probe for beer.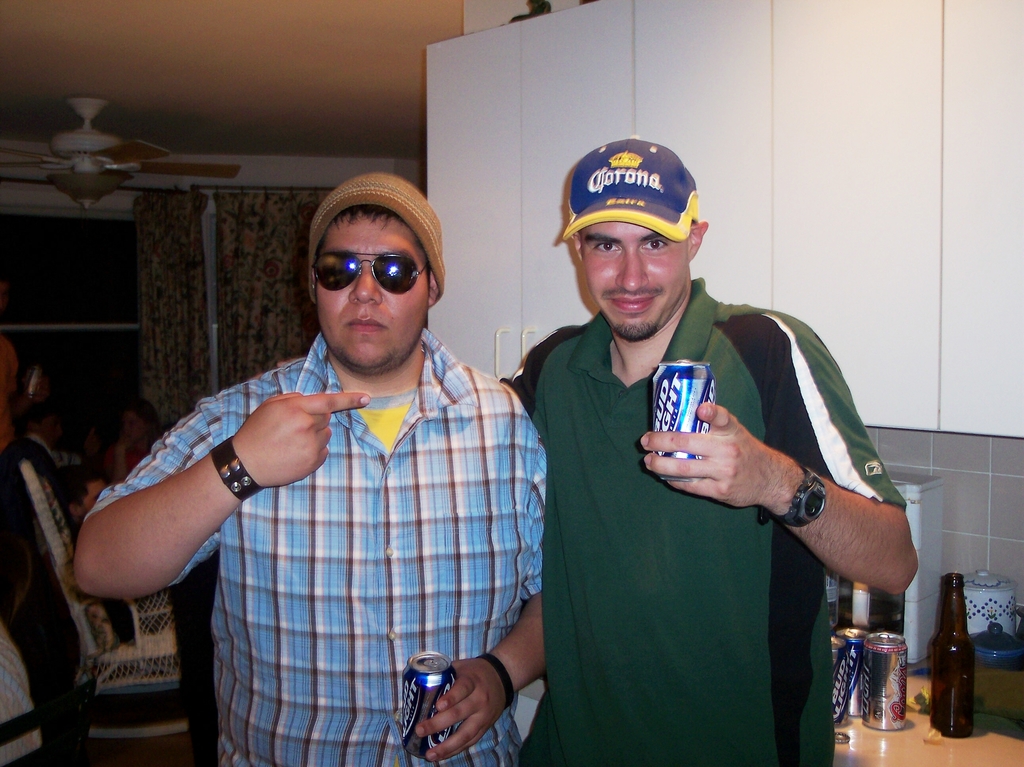
Probe result: 927 569 977 741.
